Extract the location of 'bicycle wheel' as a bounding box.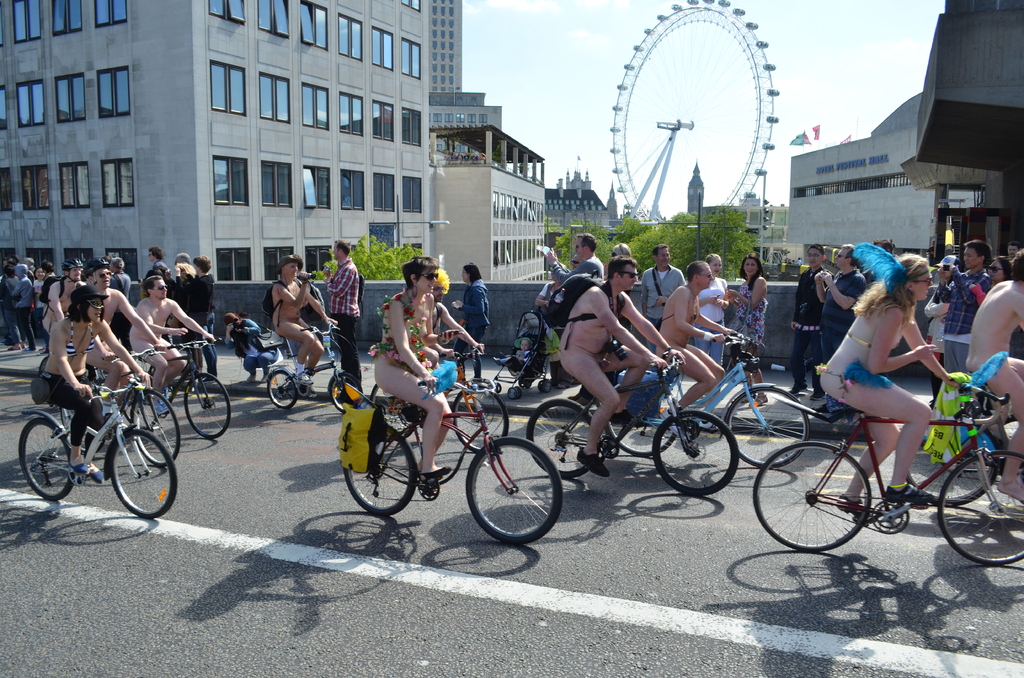
bbox(183, 364, 234, 441).
